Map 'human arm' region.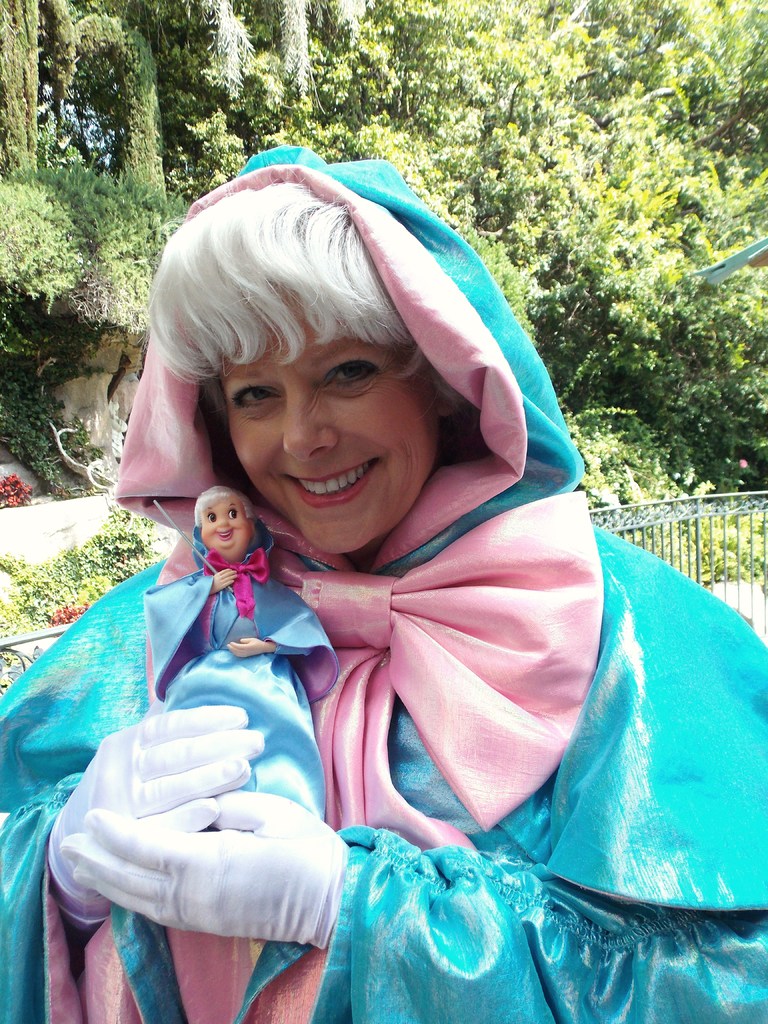
Mapped to (x1=205, y1=567, x2=239, y2=595).
